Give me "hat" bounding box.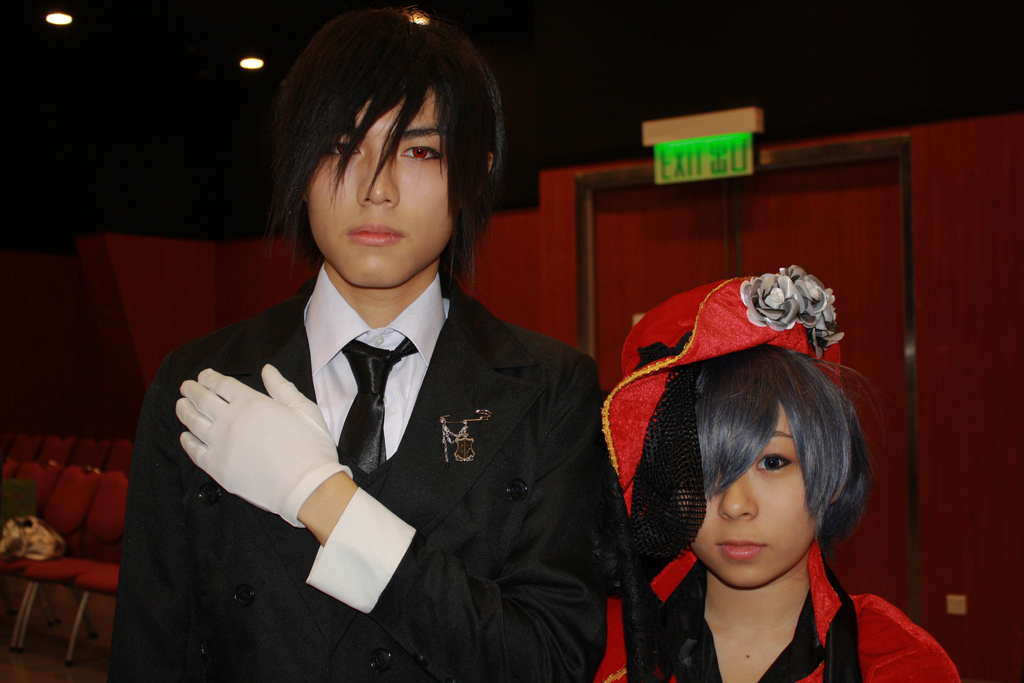
bbox(601, 263, 845, 519).
